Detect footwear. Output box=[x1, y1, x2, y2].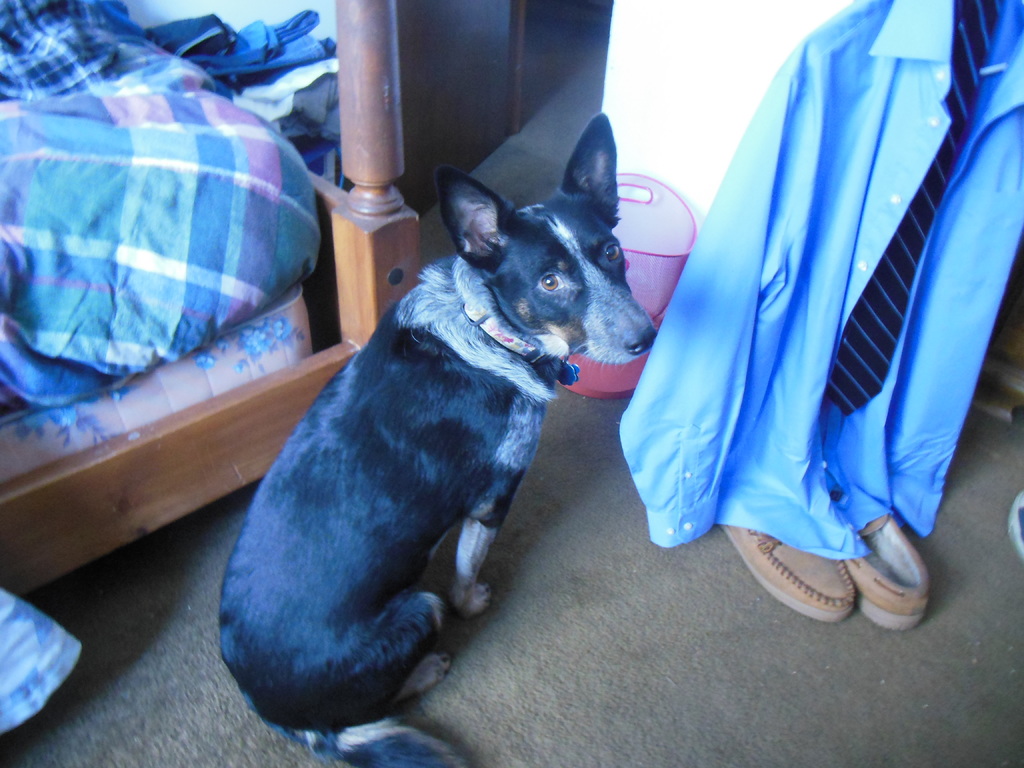
box=[851, 526, 946, 628].
